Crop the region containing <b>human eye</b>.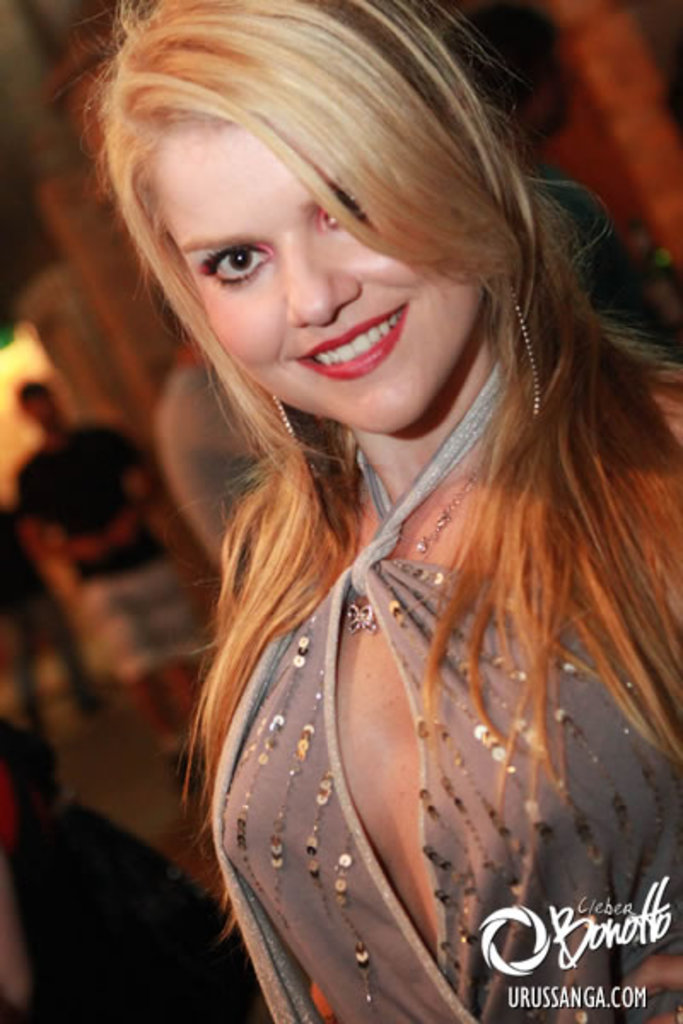
Crop region: l=198, t=237, r=280, b=287.
